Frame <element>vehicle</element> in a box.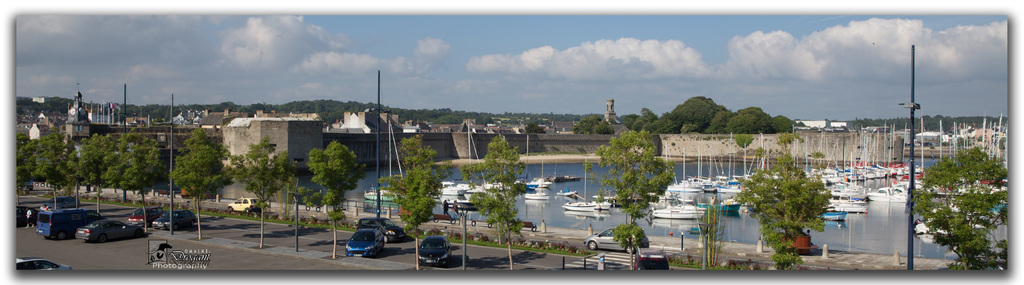
(left=559, top=161, right=589, bottom=205).
